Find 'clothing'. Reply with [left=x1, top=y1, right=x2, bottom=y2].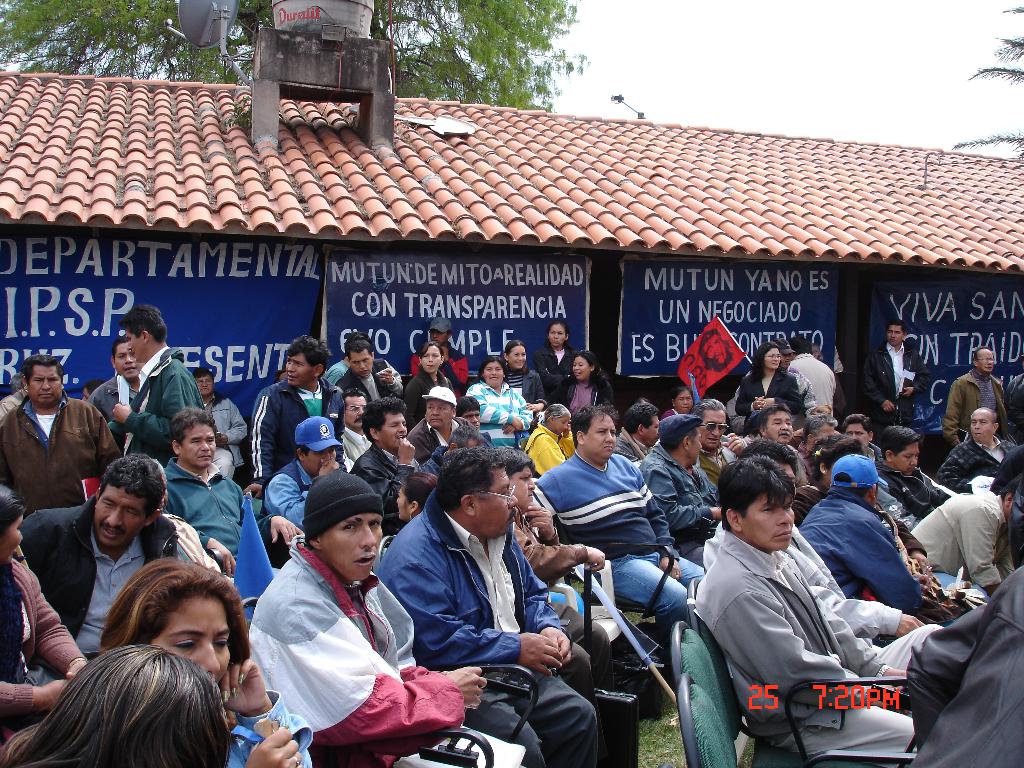
[left=201, top=390, right=254, bottom=477].
